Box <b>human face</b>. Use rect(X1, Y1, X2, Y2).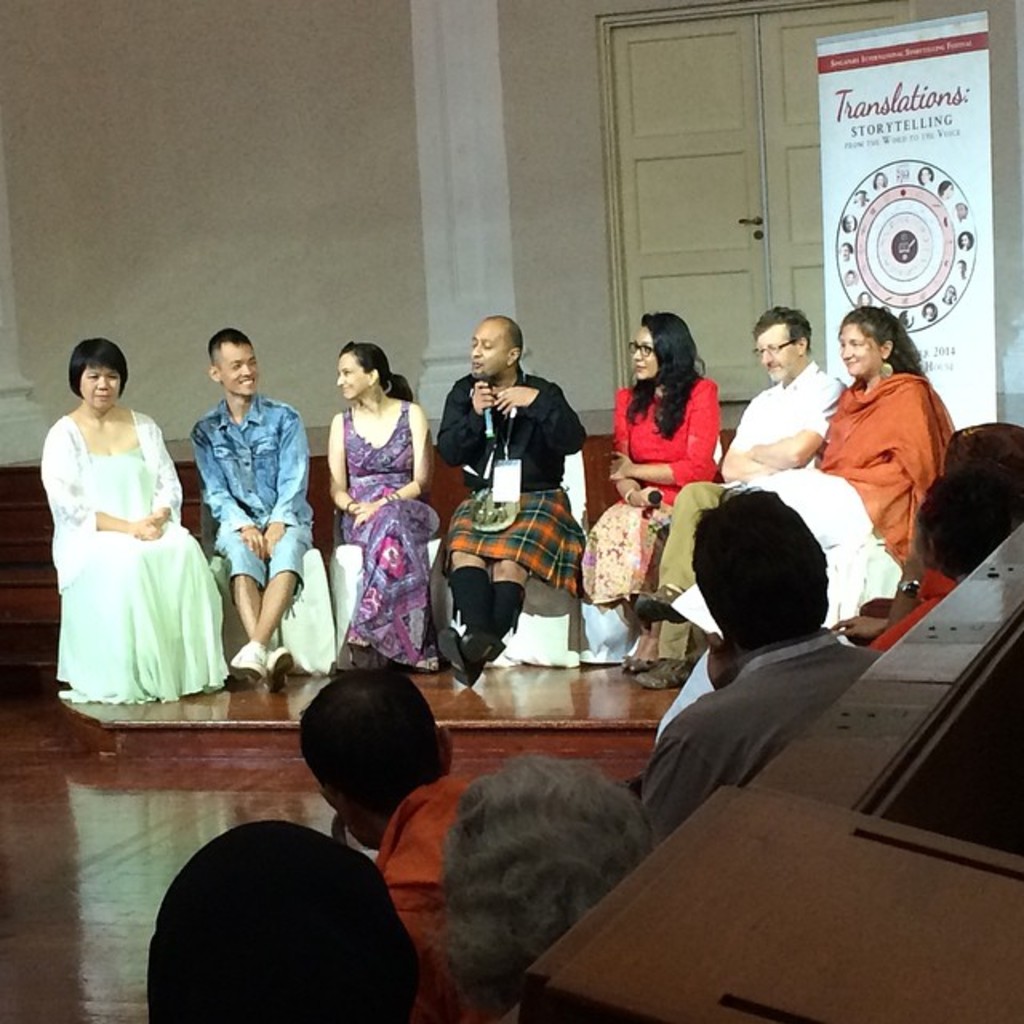
rect(630, 323, 658, 378).
